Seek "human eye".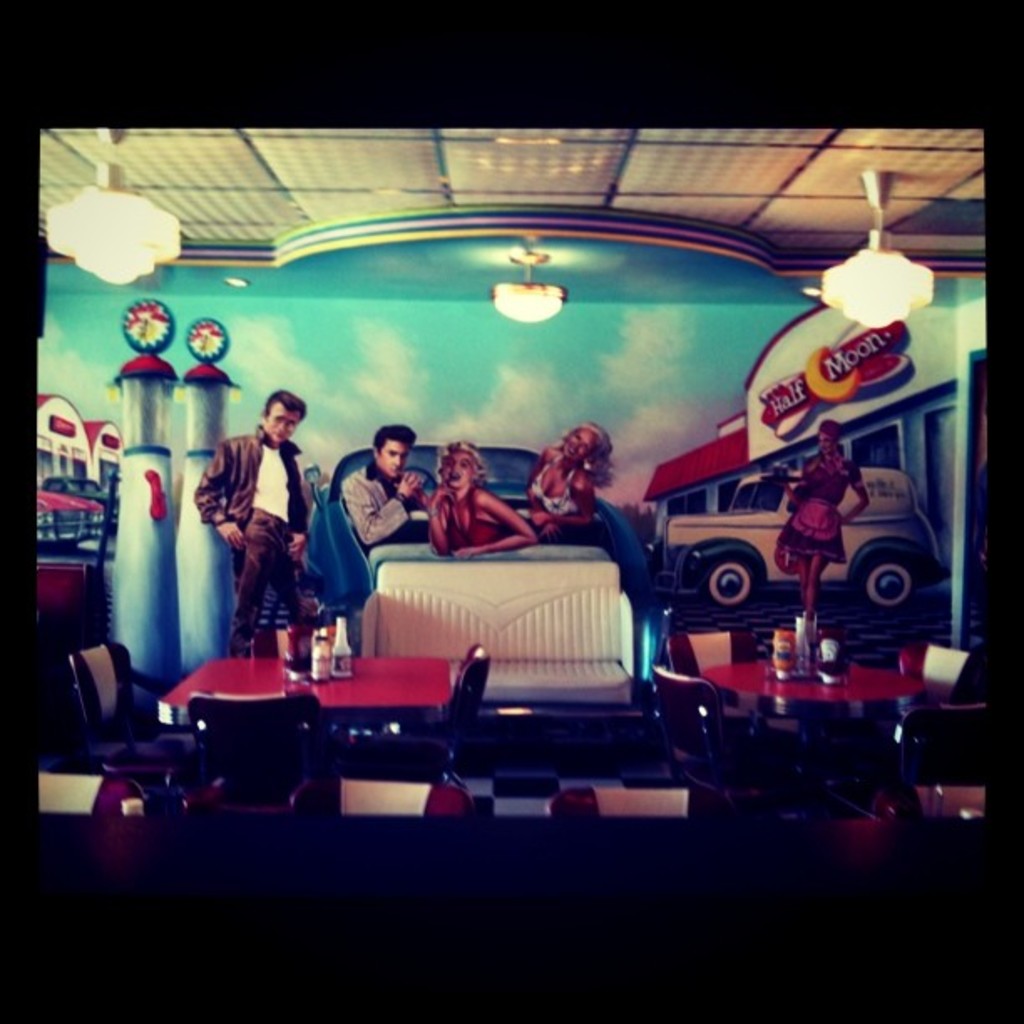
pyautogui.locateOnScreen(385, 450, 387, 452).
